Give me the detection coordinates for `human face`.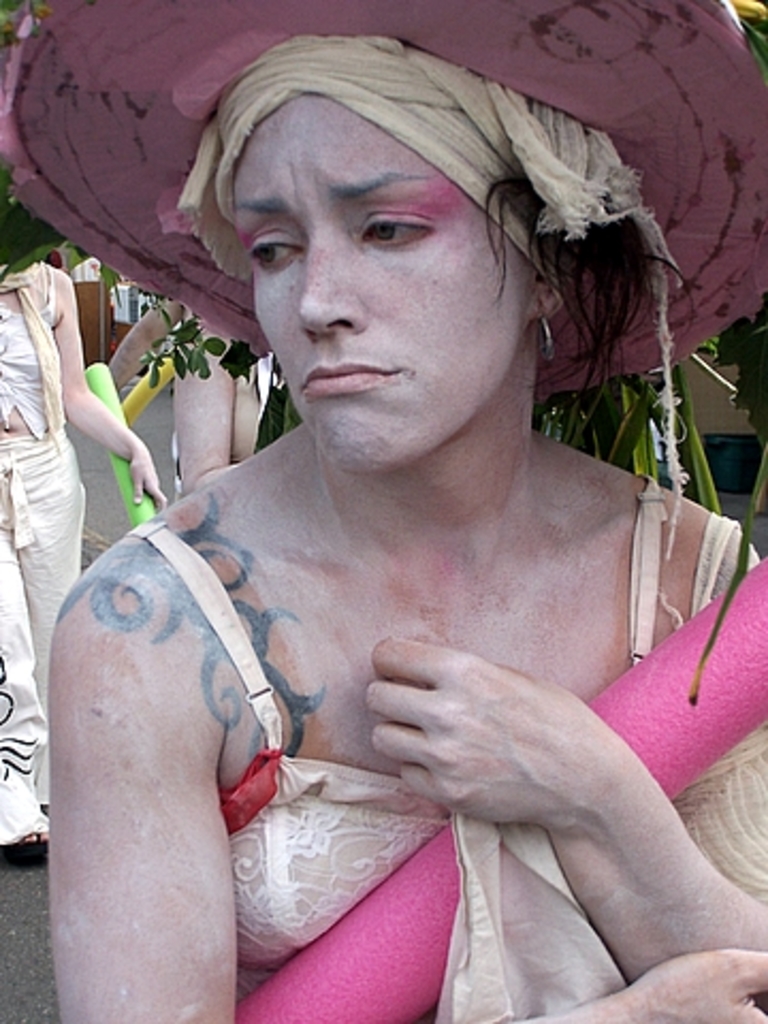
<box>226,98,529,476</box>.
